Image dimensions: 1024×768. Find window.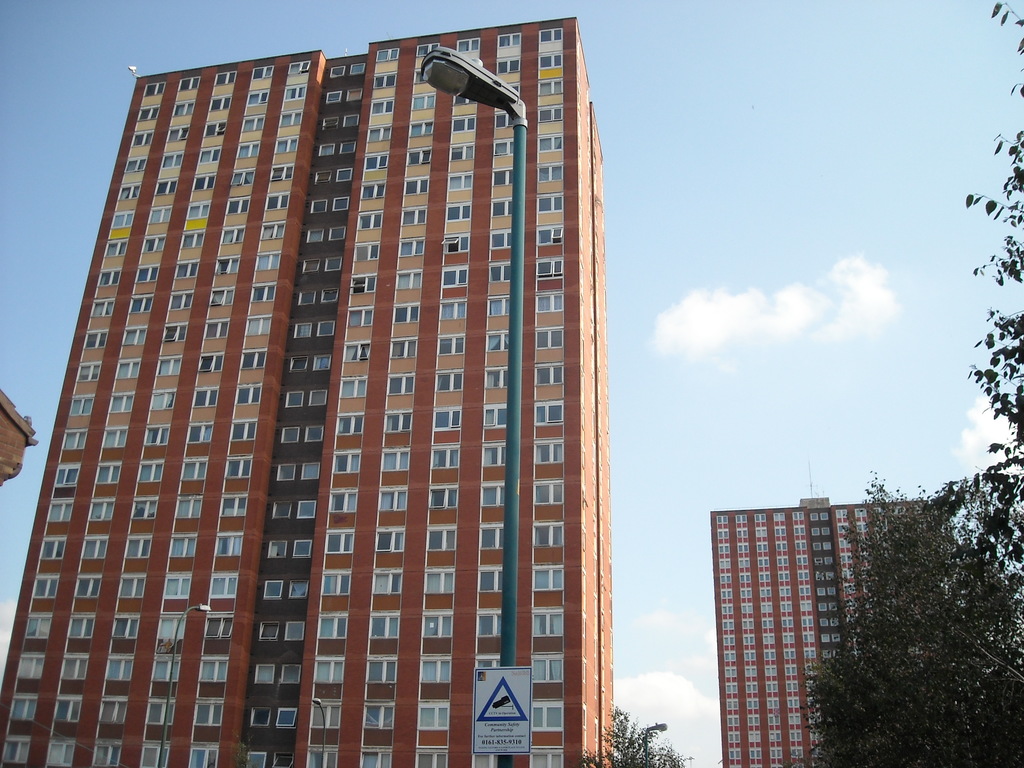
l=281, t=85, r=307, b=100.
